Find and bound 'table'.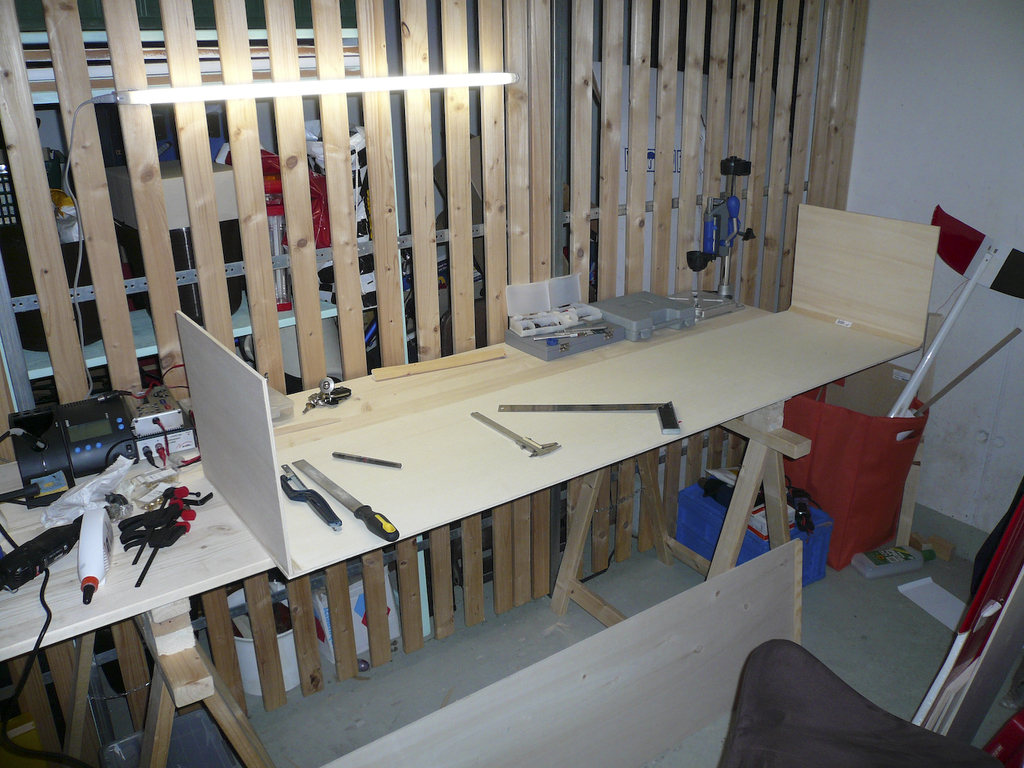
Bound: [239,238,935,654].
